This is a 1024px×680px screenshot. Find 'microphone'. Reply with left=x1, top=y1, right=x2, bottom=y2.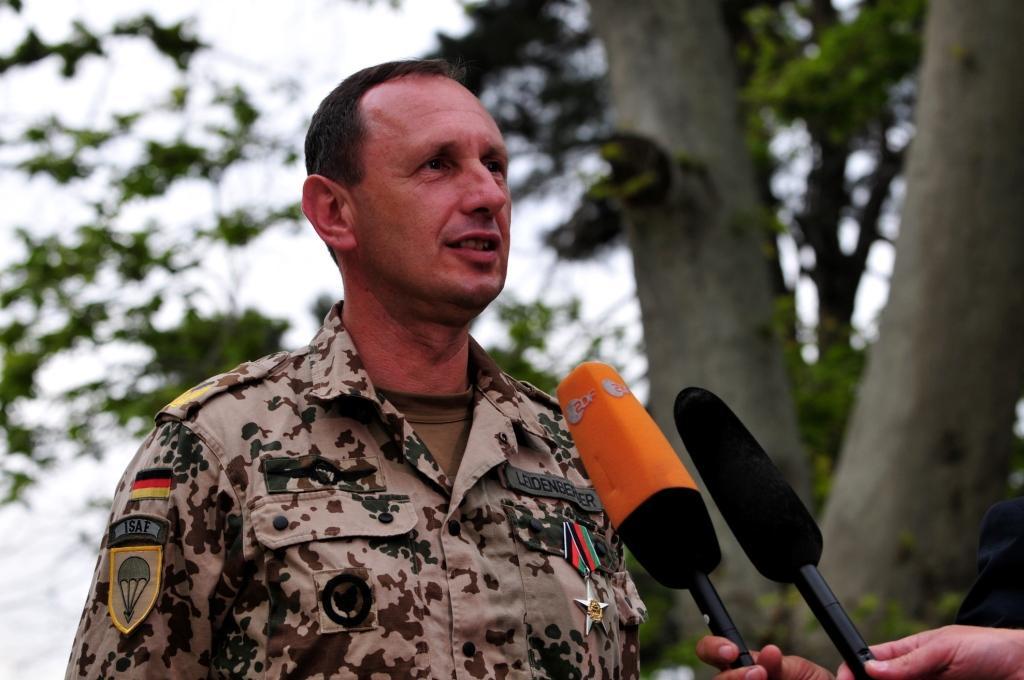
left=672, top=387, right=885, bottom=679.
